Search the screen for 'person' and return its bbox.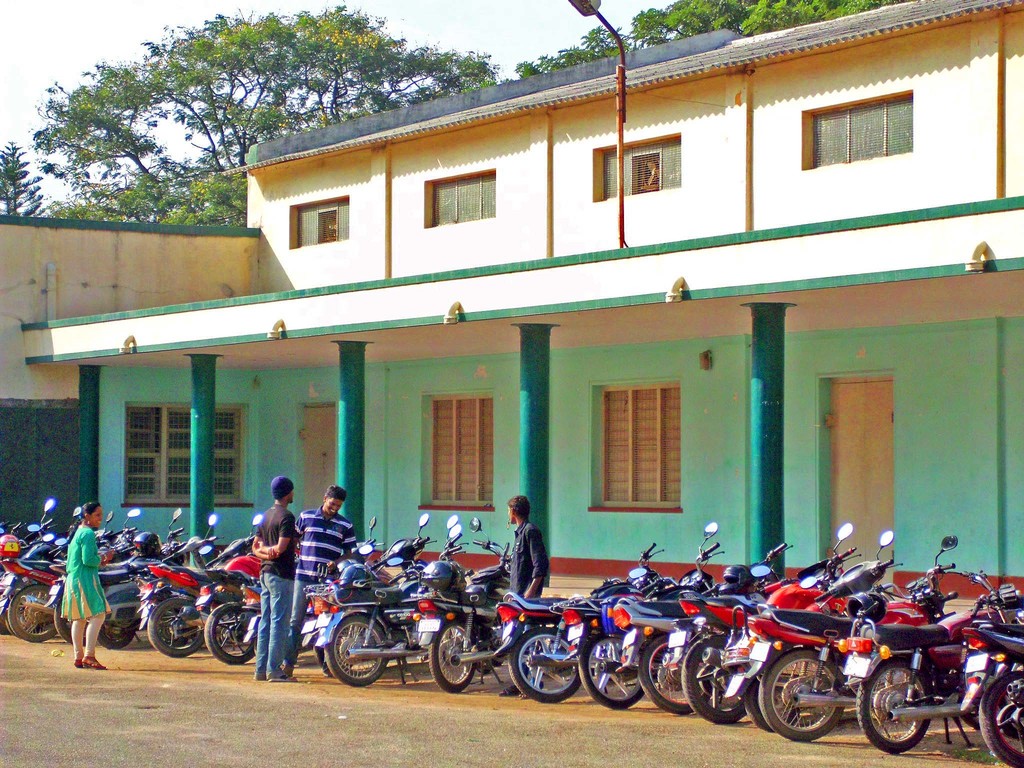
Found: [248,474,300,677].
